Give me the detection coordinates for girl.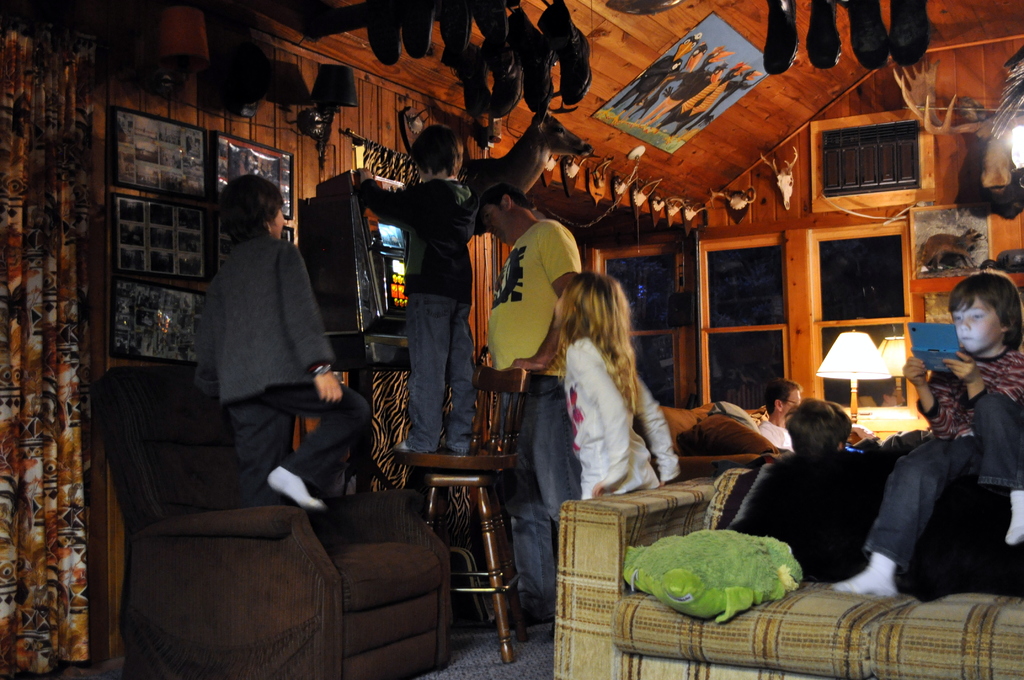
locate(187, 170, 371, 505).
